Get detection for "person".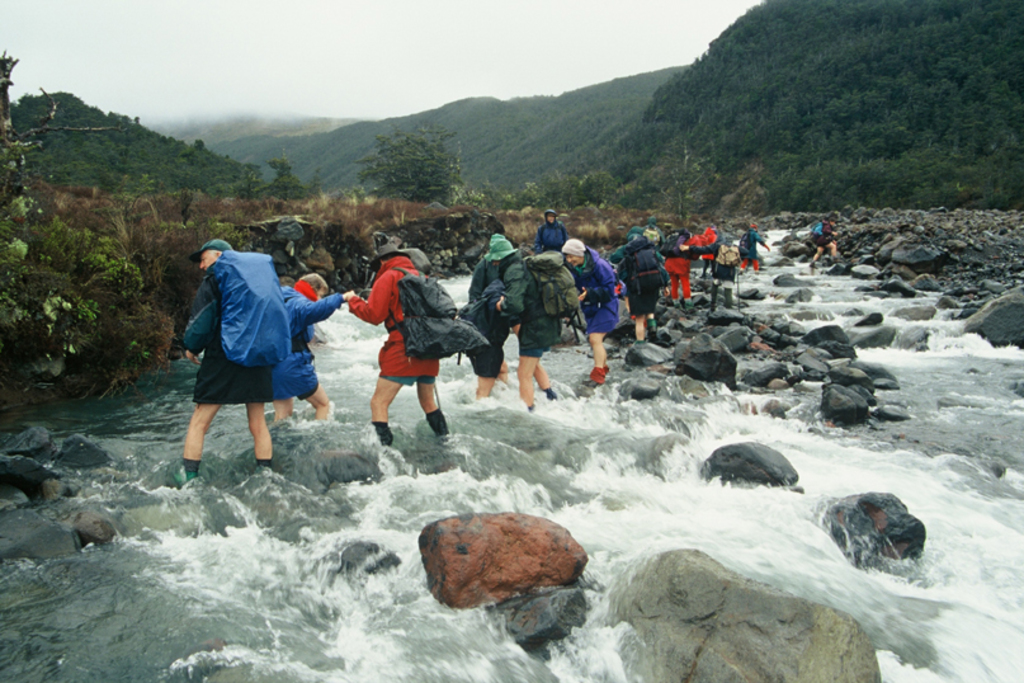
Detection: <region>452, 232, 516, 400</region>.
